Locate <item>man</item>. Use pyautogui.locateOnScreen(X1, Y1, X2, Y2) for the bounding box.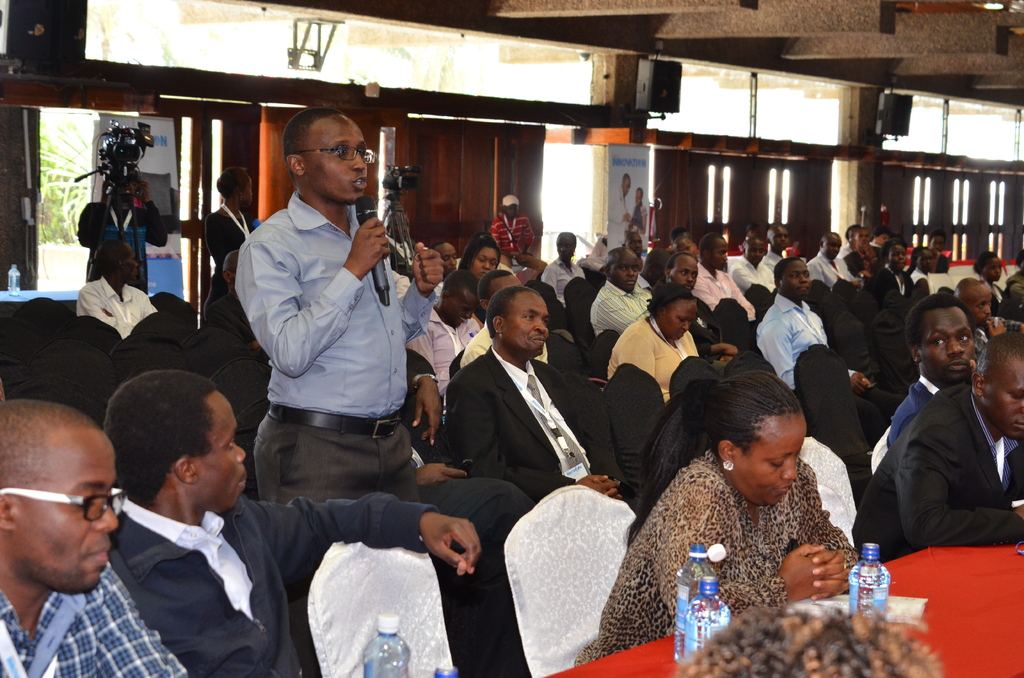
pyautogui.locateOnScreen(758, 220, 783, 269).
